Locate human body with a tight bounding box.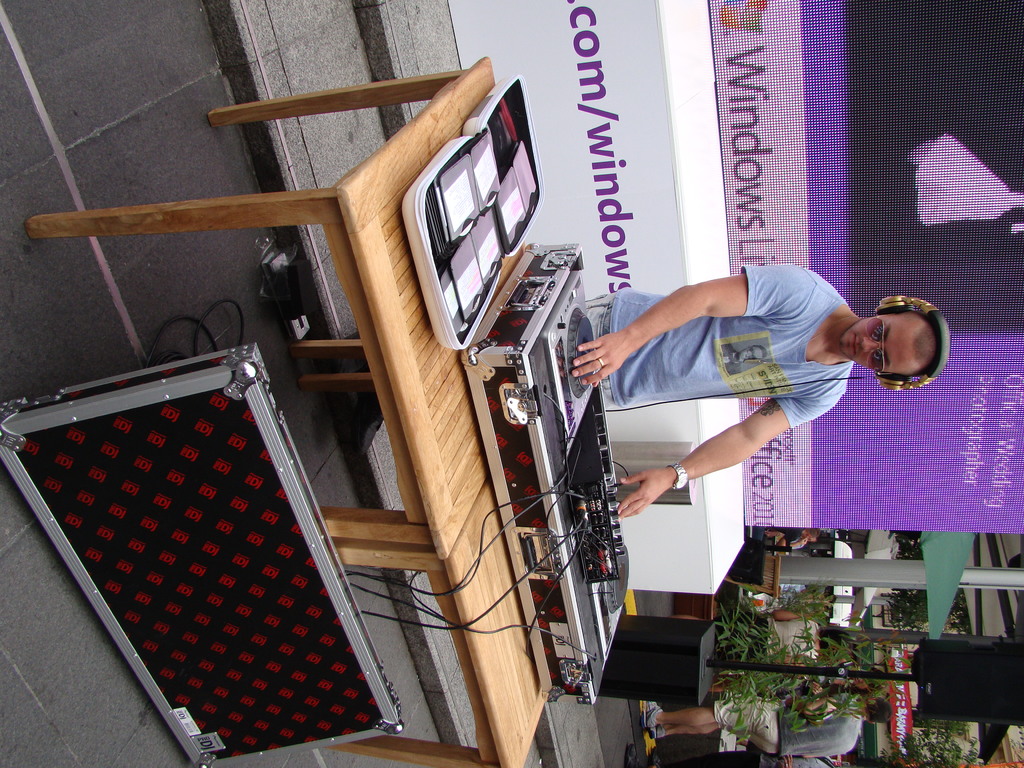
640/698/889/757.
